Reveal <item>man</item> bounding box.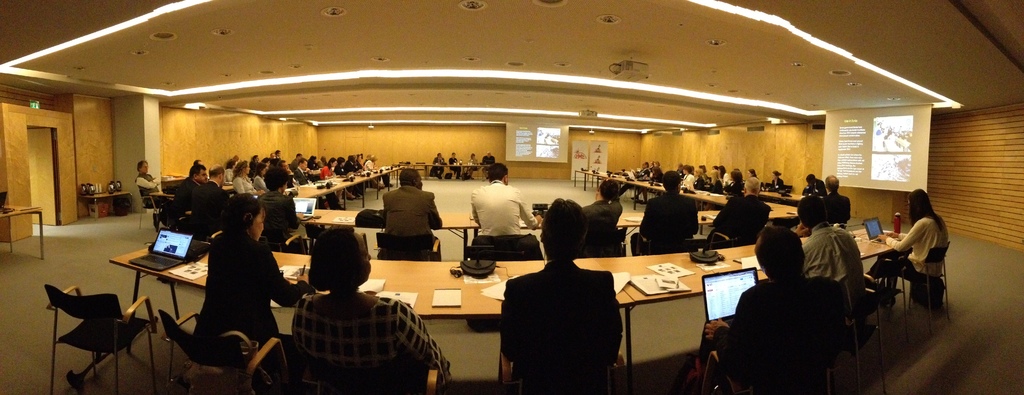
Revealed: BBox(704, 220, 867, 394).
